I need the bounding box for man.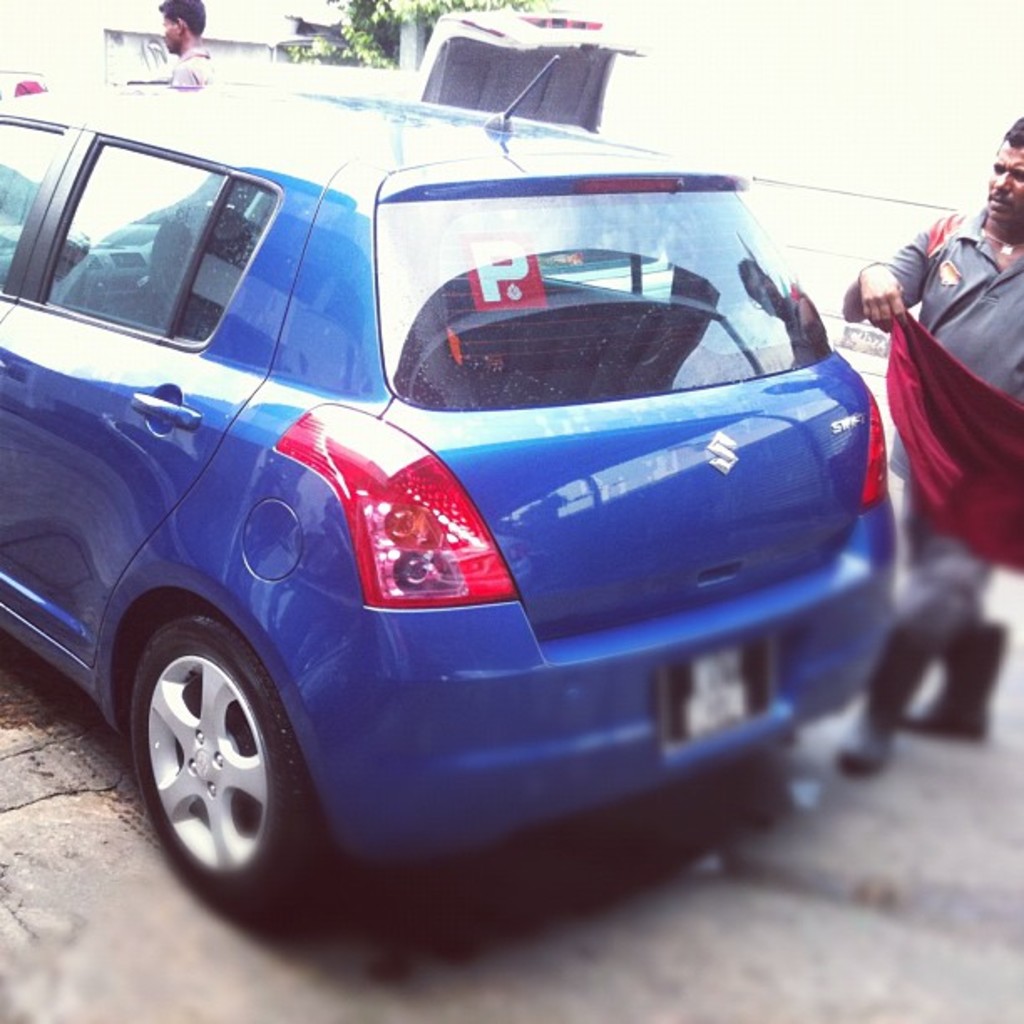
Here it is: crop(827, 109, 1022, 788).
